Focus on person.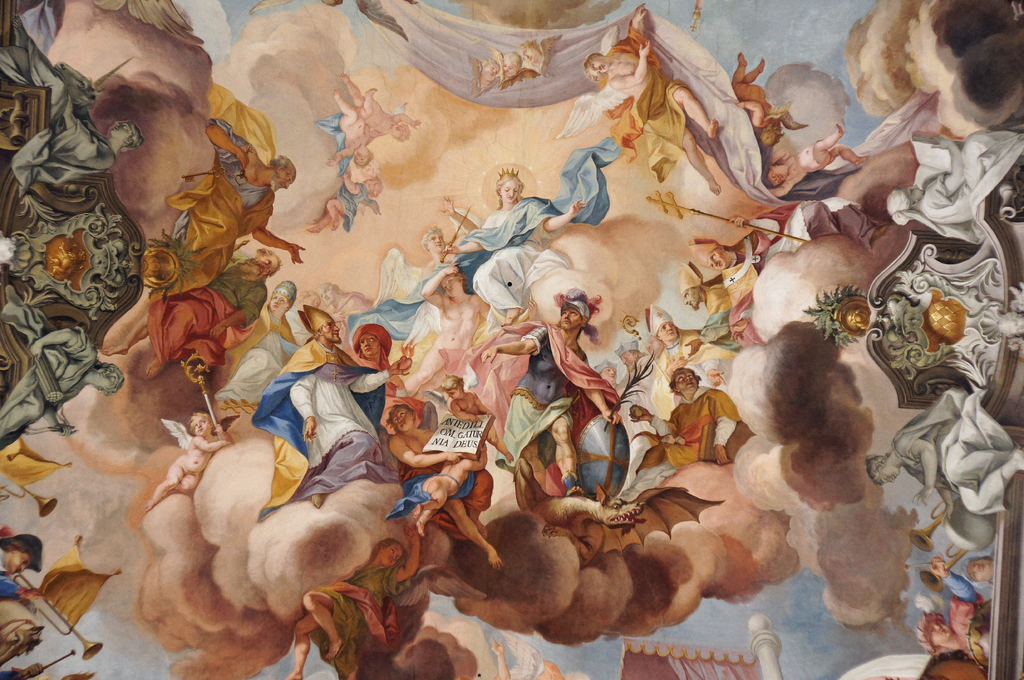
Focused at locate(328, 91, 378, 178).
